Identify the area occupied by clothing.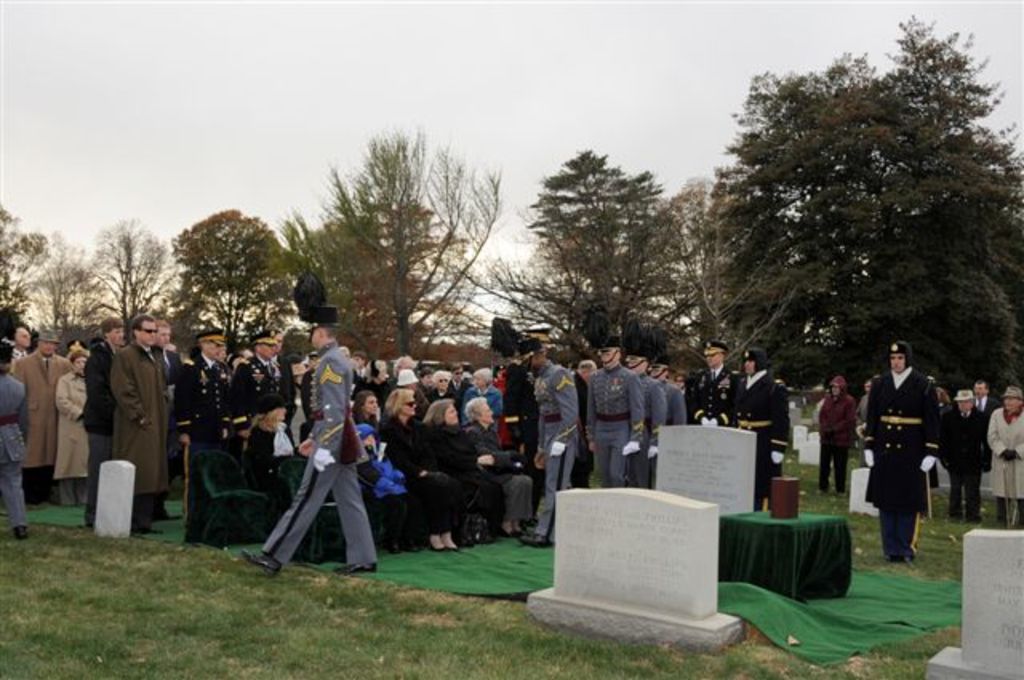
Area: bbox(640, 366, 662, 491).
